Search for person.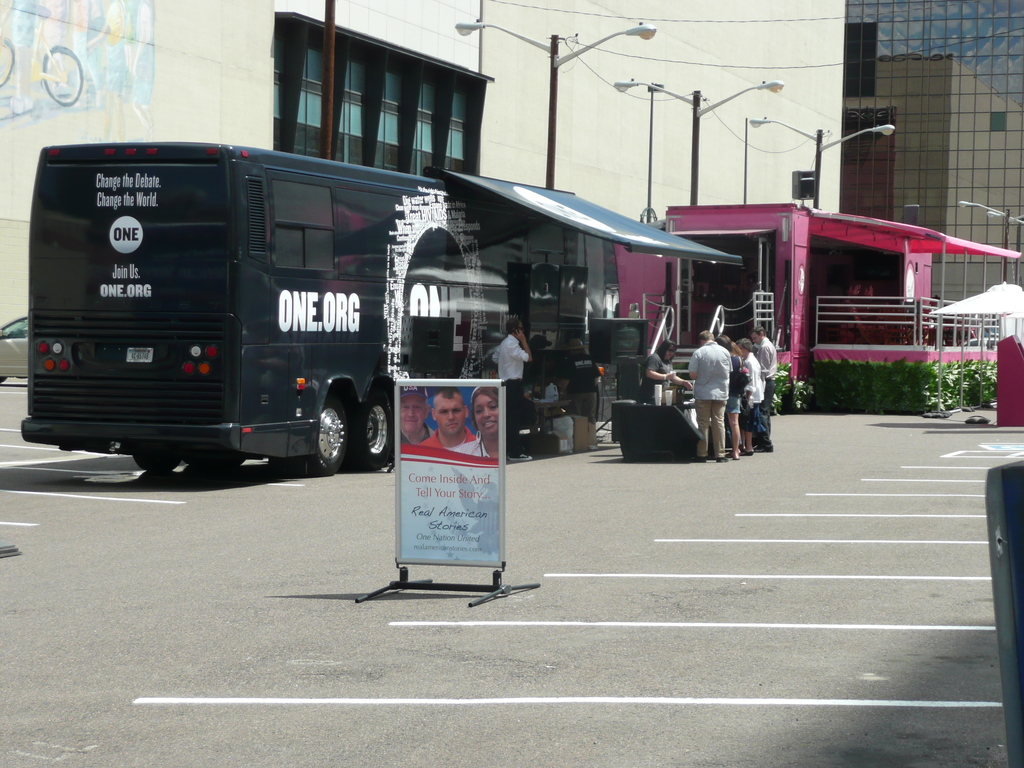
Found at [716, 330, 746, 456].
